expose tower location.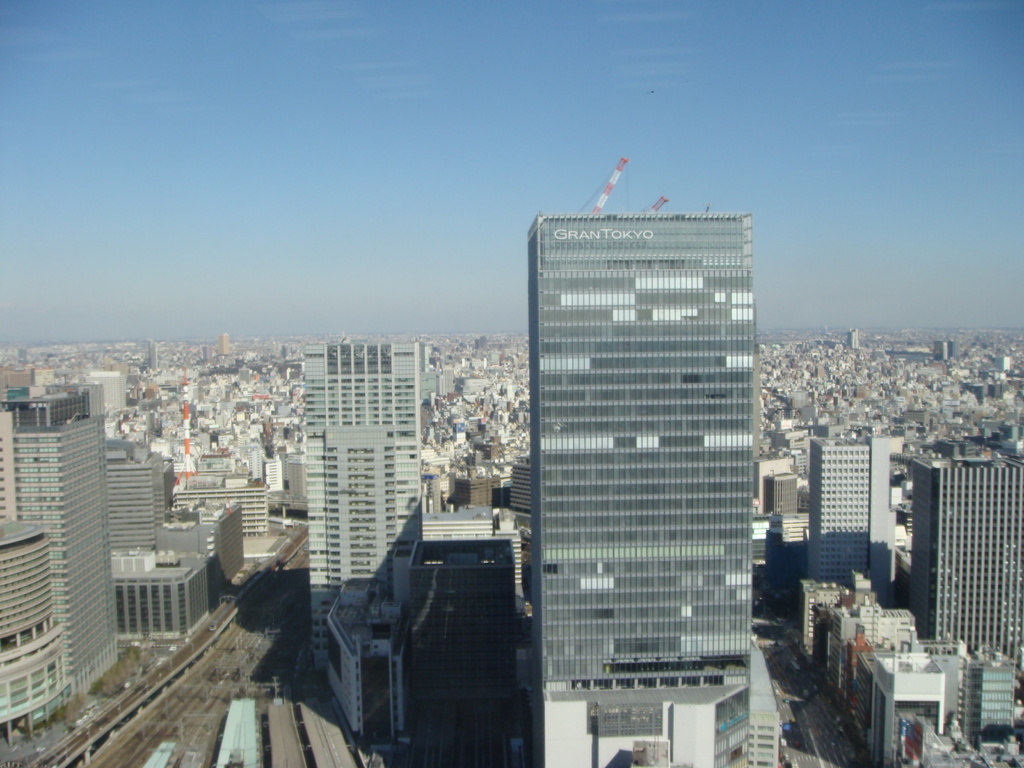
Exposed at (left=527, top=207, right=751, bottom=767).
